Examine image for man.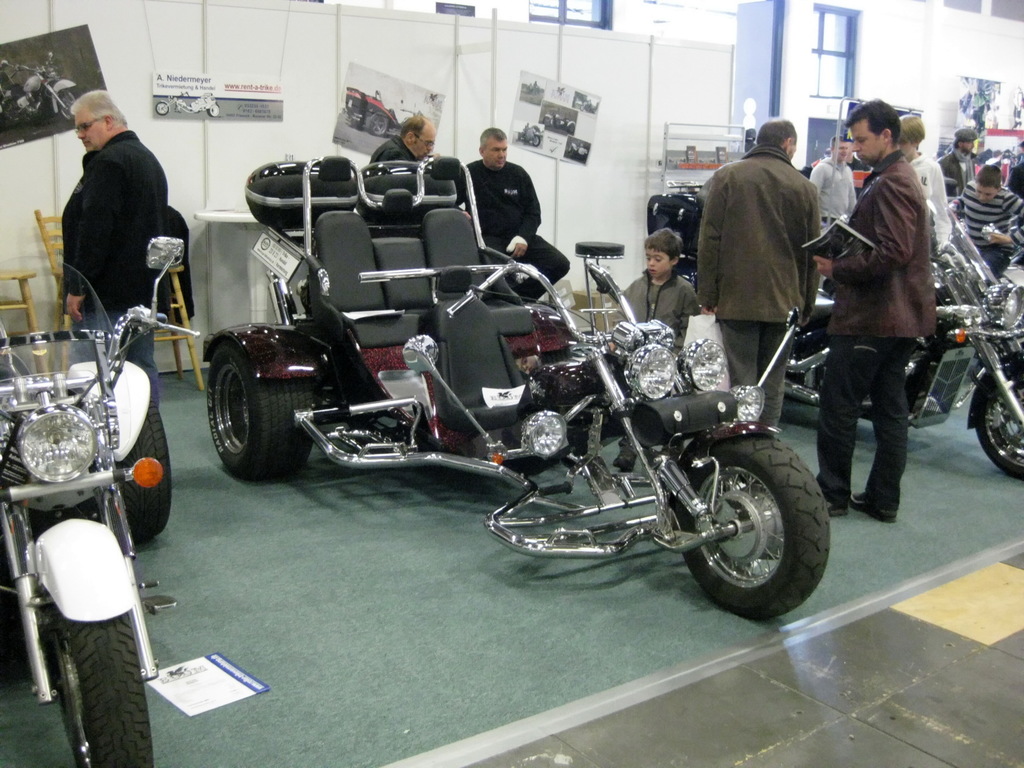
Examination result: x1=806, y1=102, x2=938, y2=525.
